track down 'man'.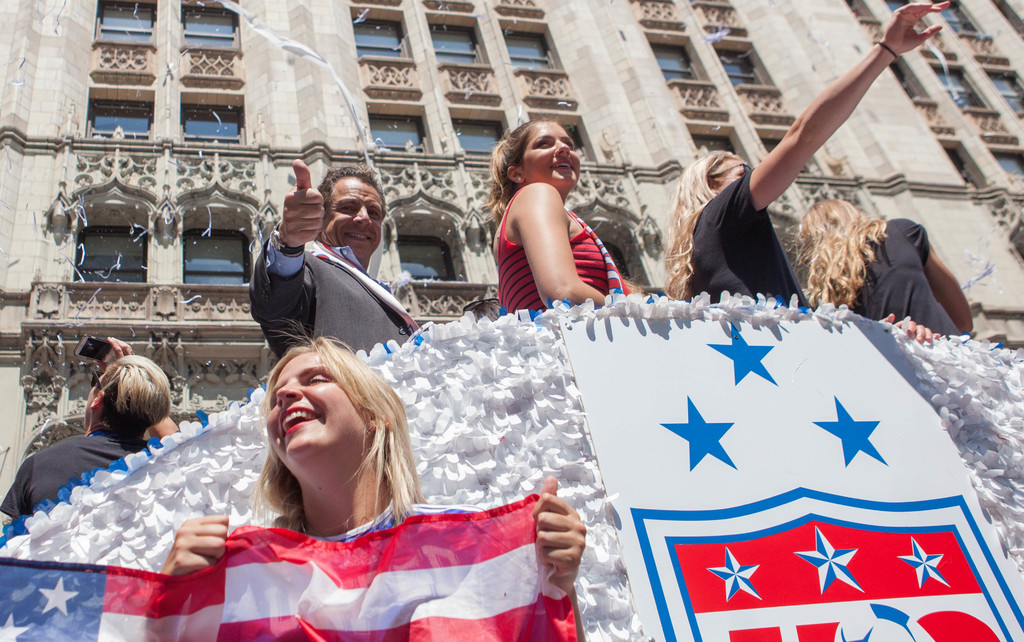
Tracked to Rect(0, 330, 178, 519).
